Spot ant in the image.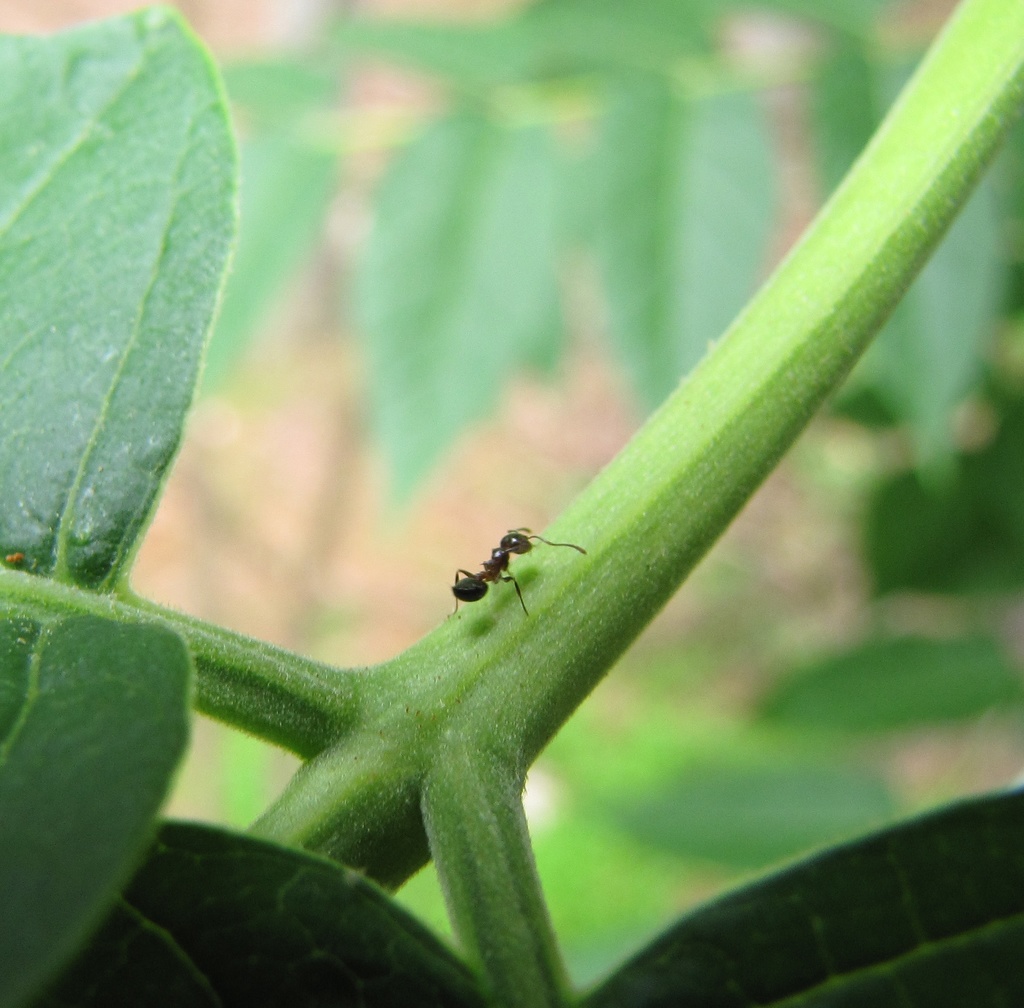
ant found at {"x1": 441, "y1": 520, "x2": 591, "y2": 614}.
